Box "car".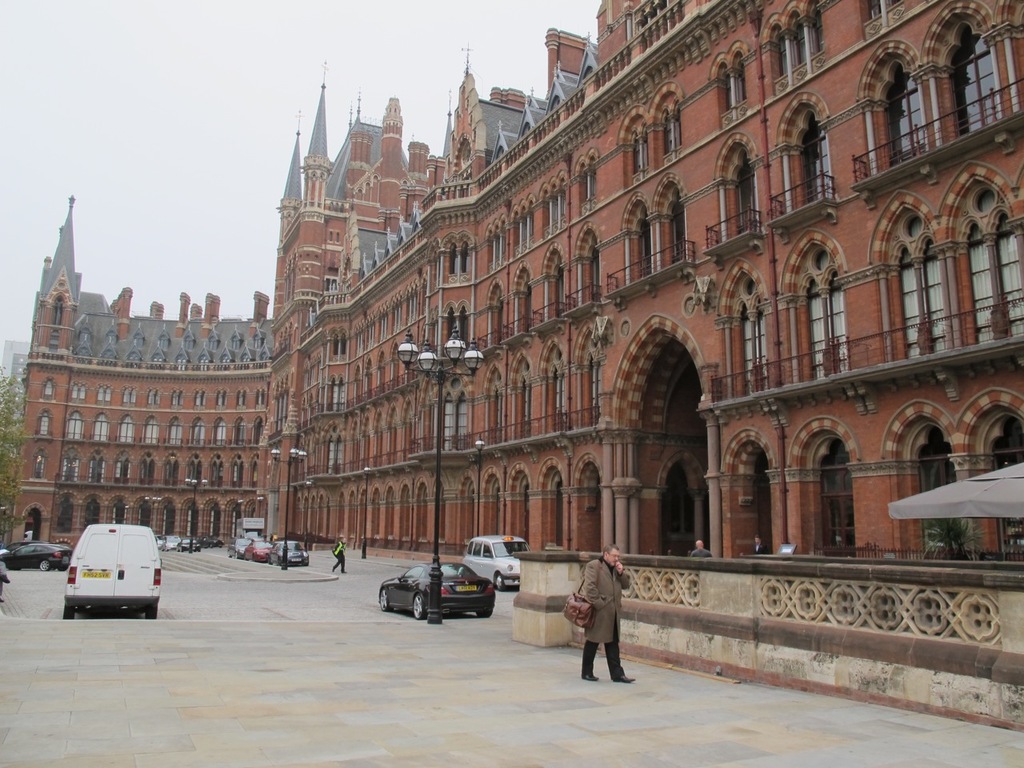
162 532 187 554.
